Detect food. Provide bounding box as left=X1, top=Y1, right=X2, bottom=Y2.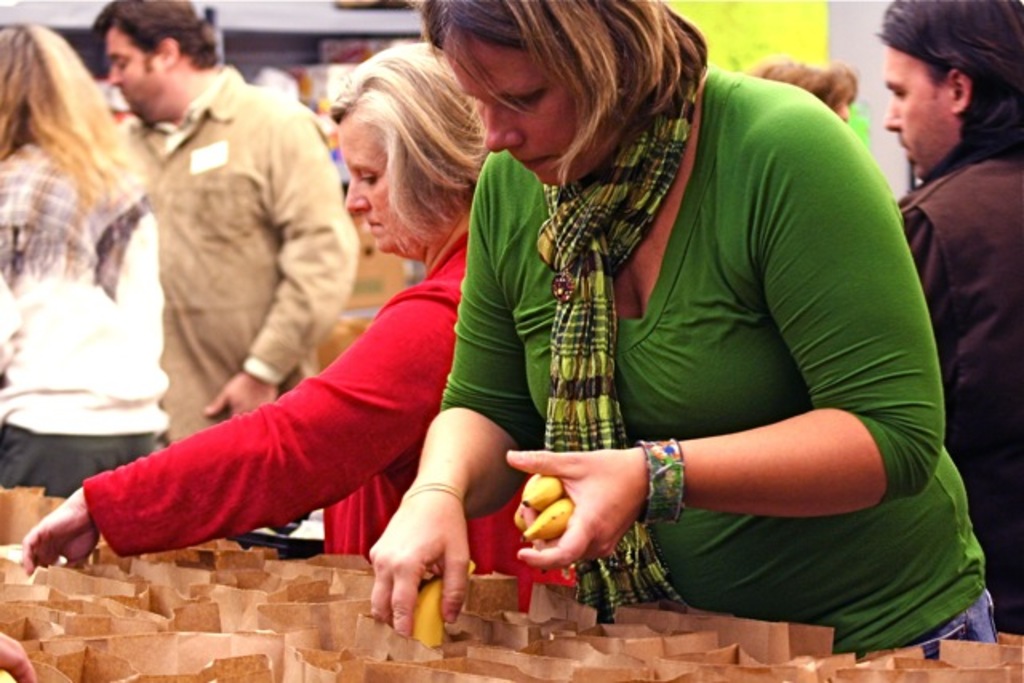
left=512, top=472, right=563, bottom=528.
